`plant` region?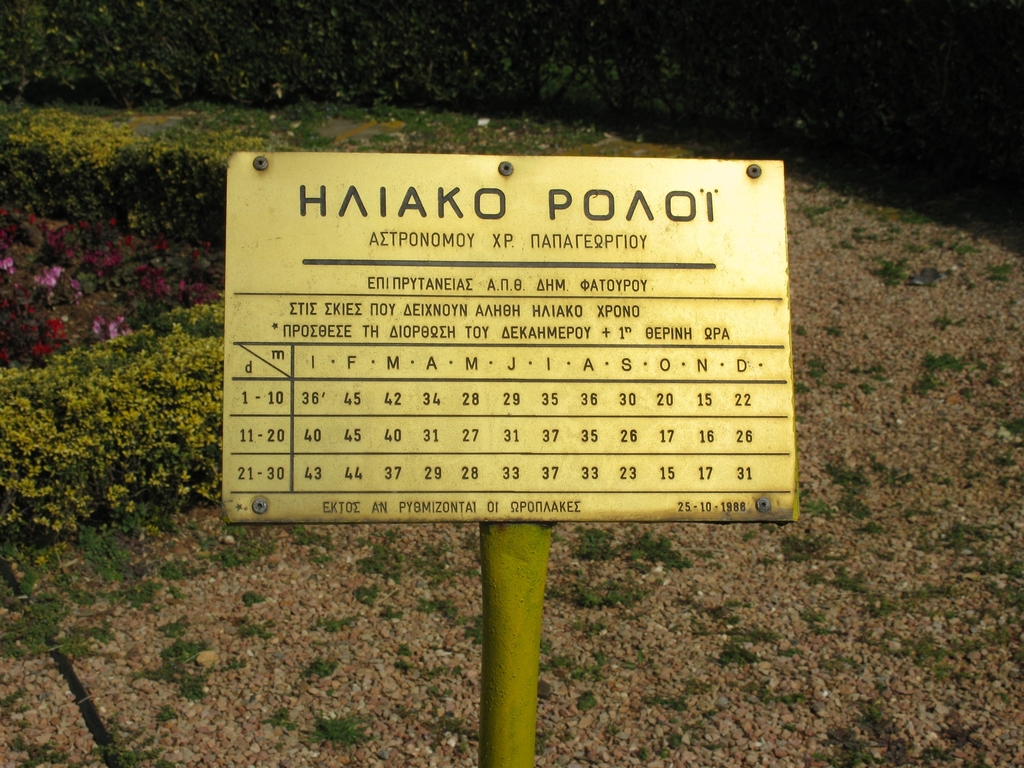
rect(351, 541, 401, 577)
